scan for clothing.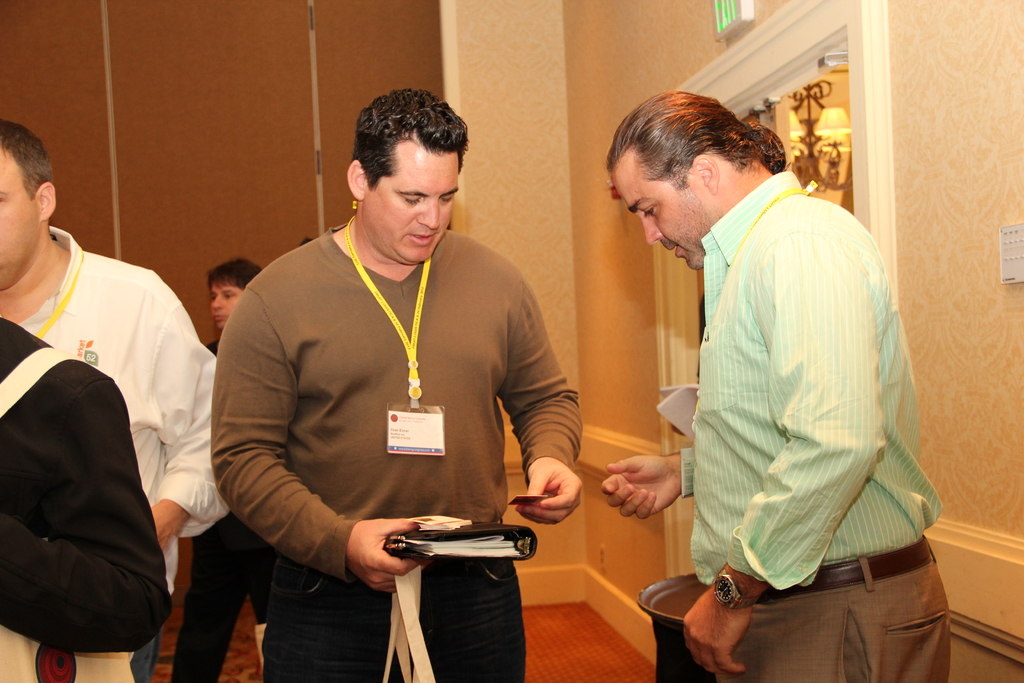
Scan result: (210,218,584,682).
